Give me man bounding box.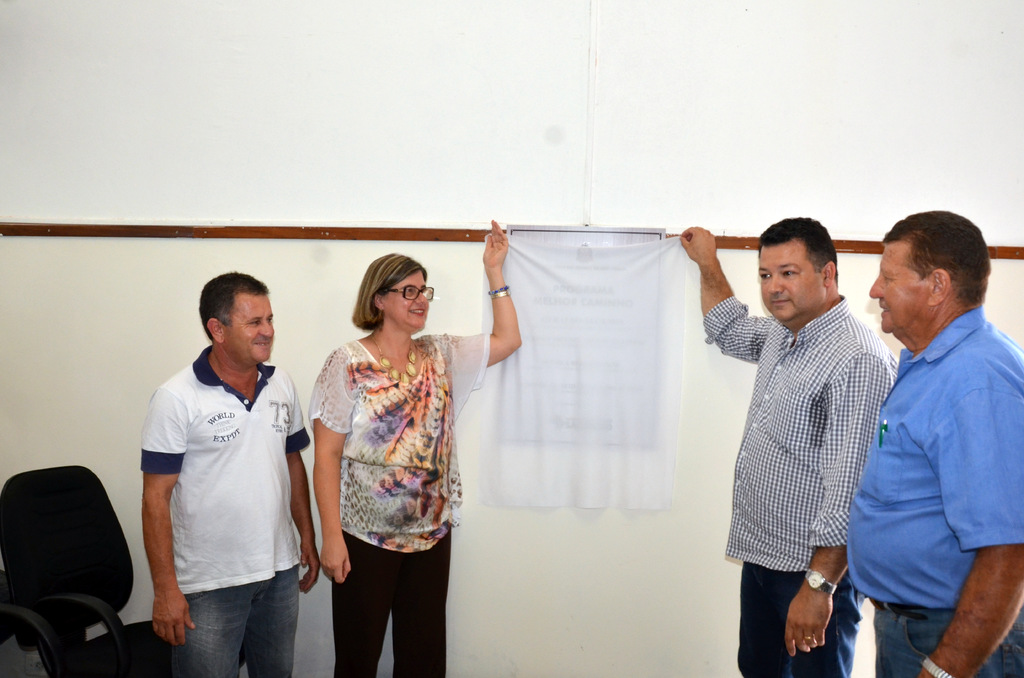
138/271/319/677.
